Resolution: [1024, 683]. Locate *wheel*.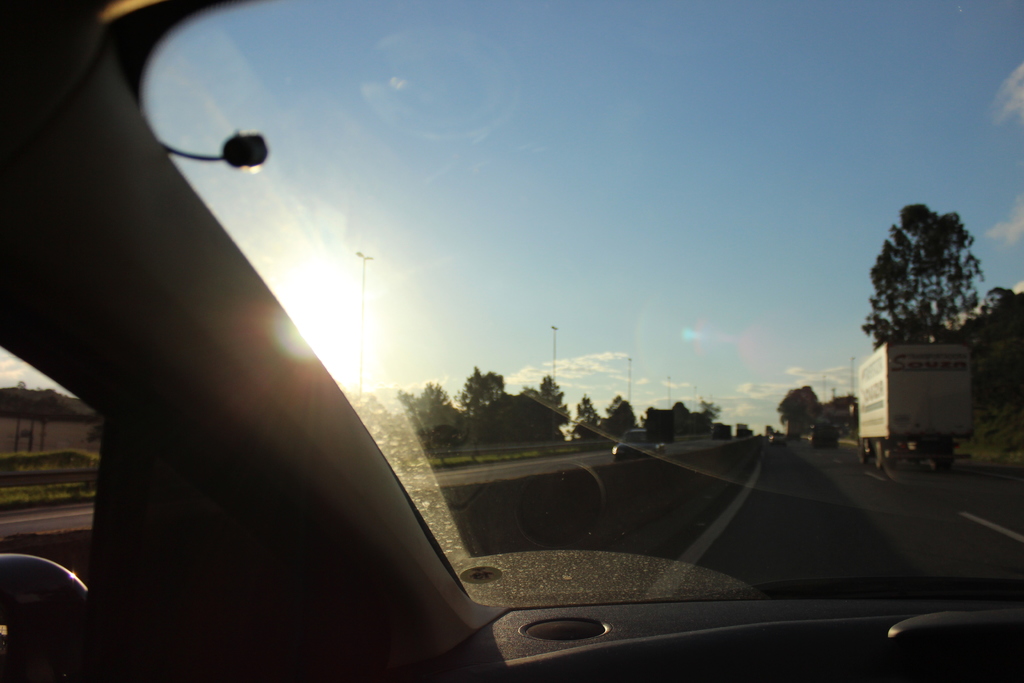
(870,439,885,468).
